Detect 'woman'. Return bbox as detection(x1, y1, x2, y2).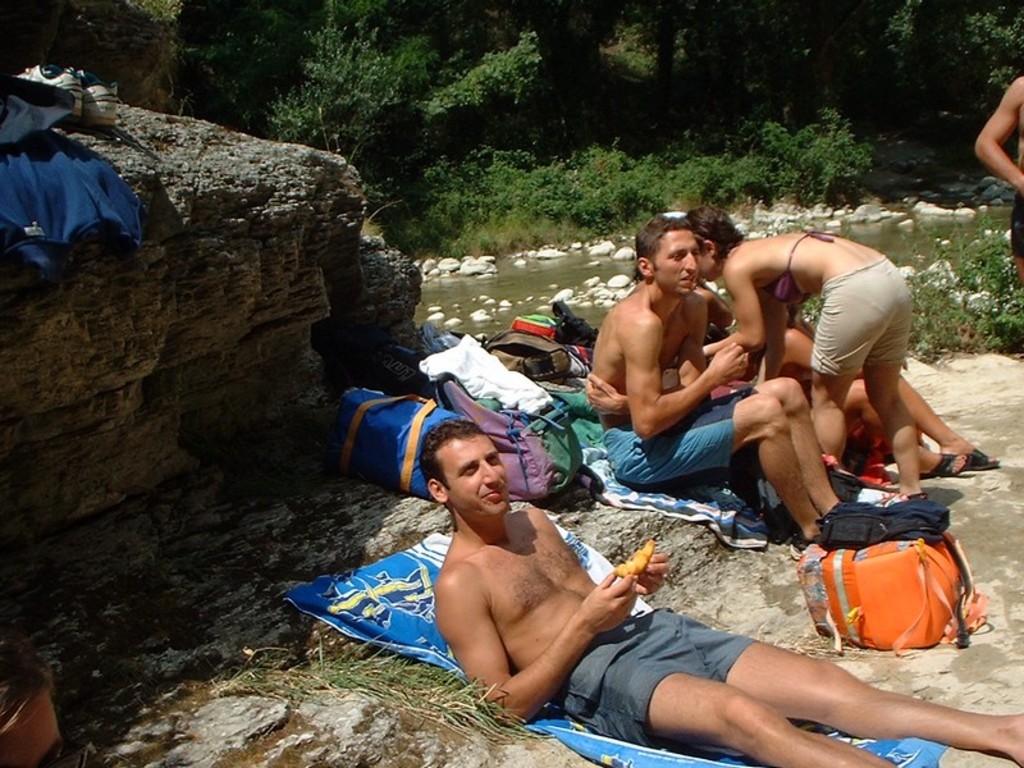
detection(699, 204, 925, 508).
